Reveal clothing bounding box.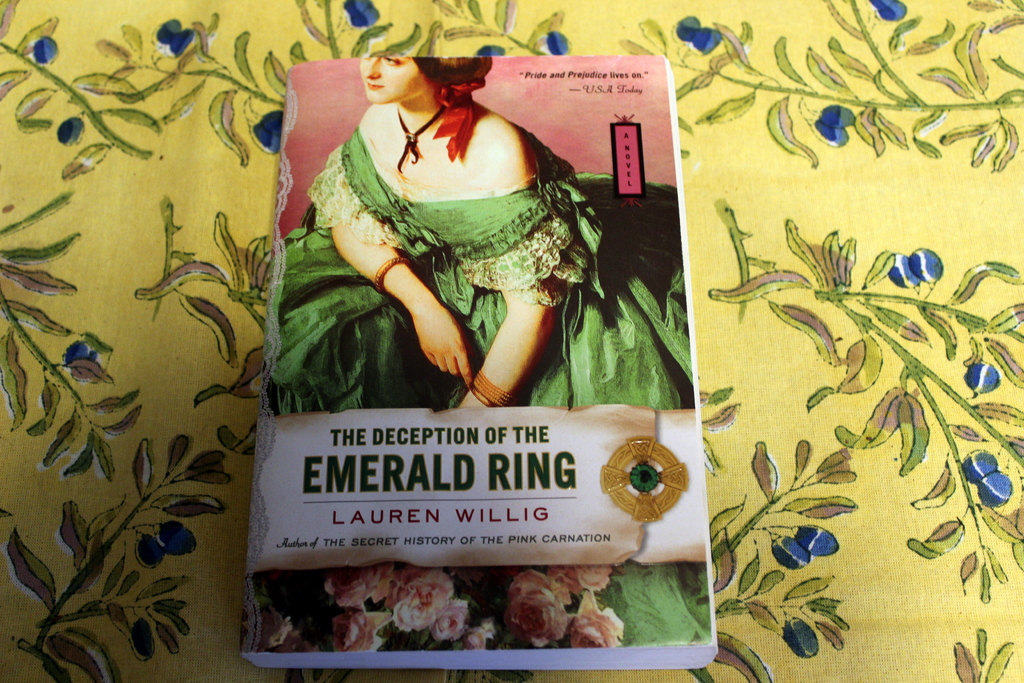
Revealed: <box>260,115,701,639</box>.
